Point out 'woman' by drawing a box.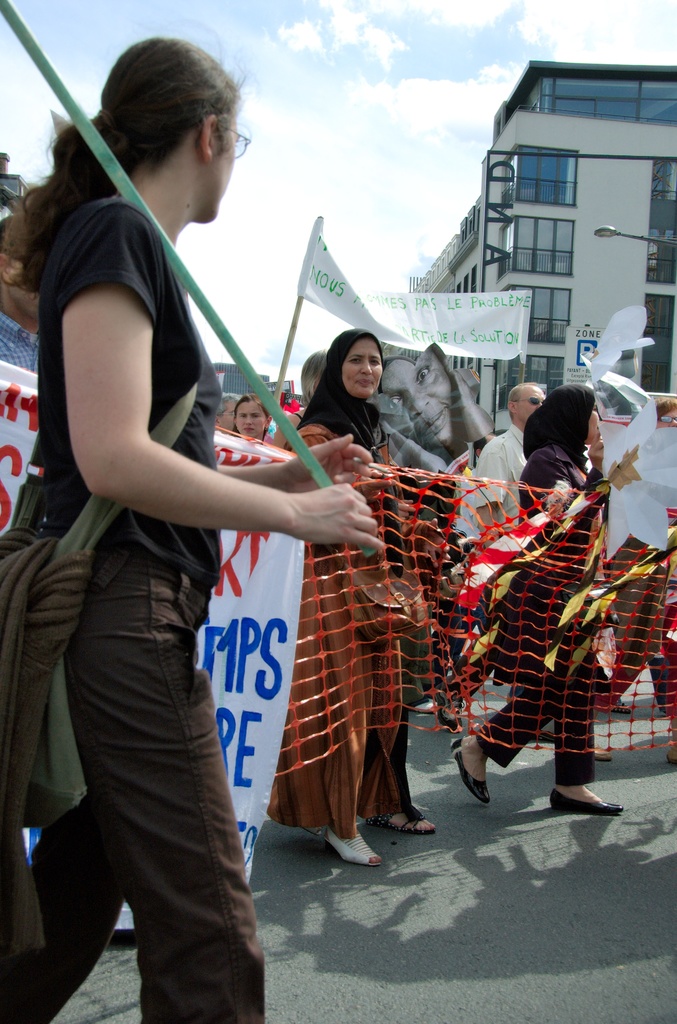
BBox(224, 392, 268, 444).
